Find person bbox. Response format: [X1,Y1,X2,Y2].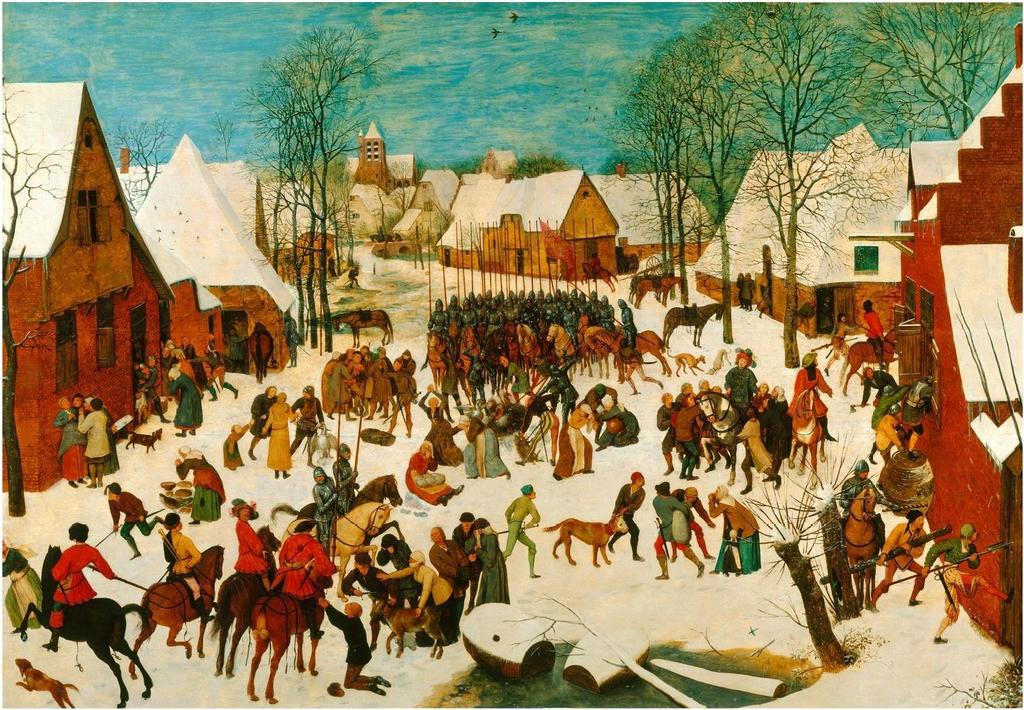
[670,481,717,562].
